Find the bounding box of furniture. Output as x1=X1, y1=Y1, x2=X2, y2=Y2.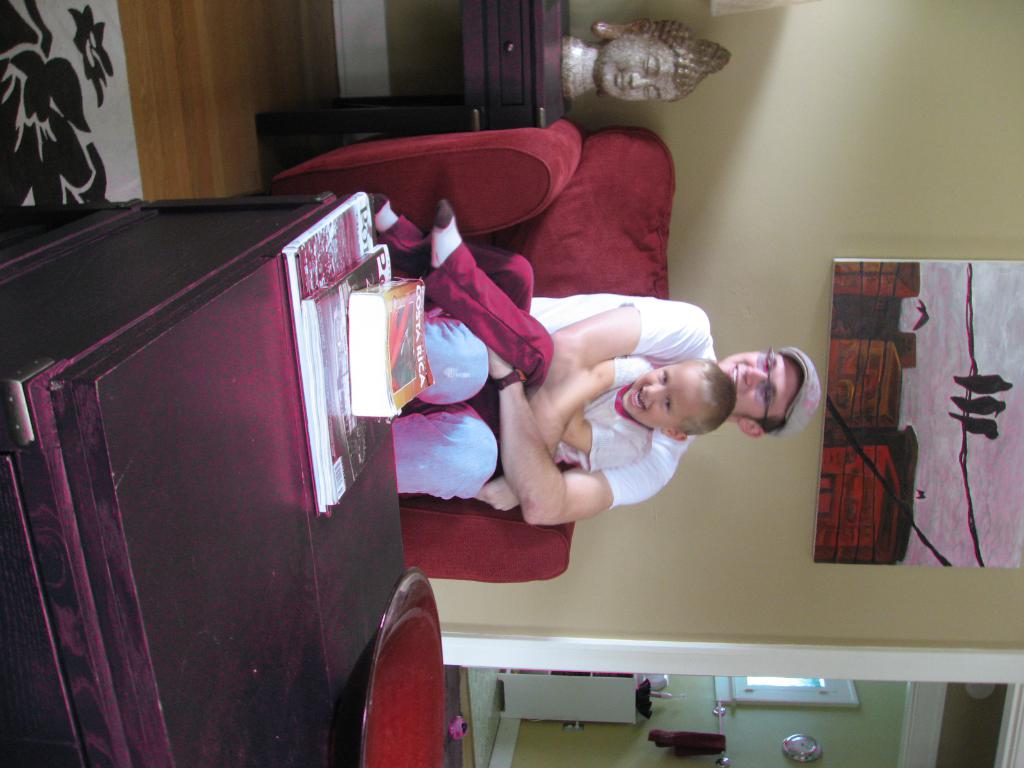
x1=0, y1=199, x2=408, y2=767.
